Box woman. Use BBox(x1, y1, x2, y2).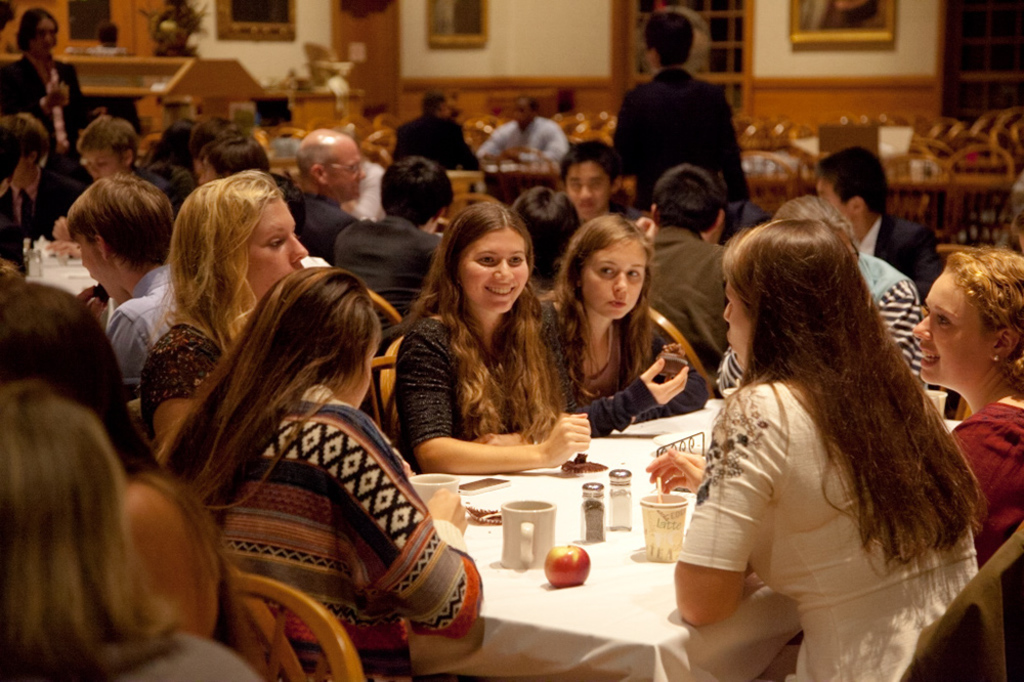
BBox(142, 269, 495, 681).
